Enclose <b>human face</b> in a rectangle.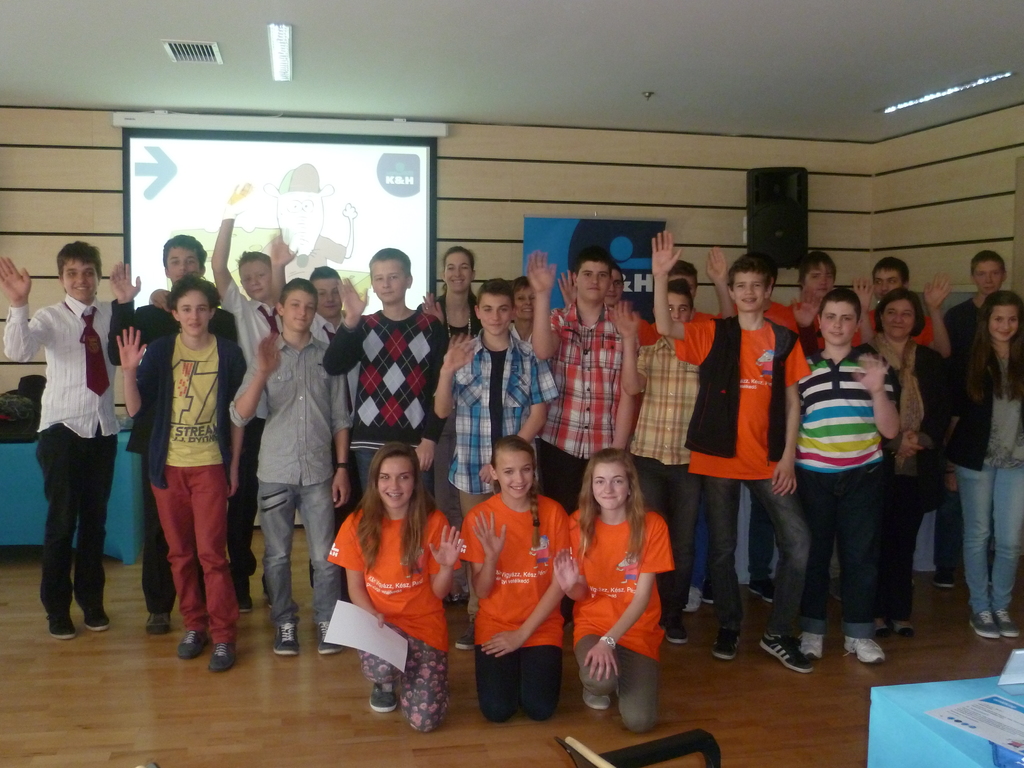
[x1=872, y1=271, x2=904, y2=298].
